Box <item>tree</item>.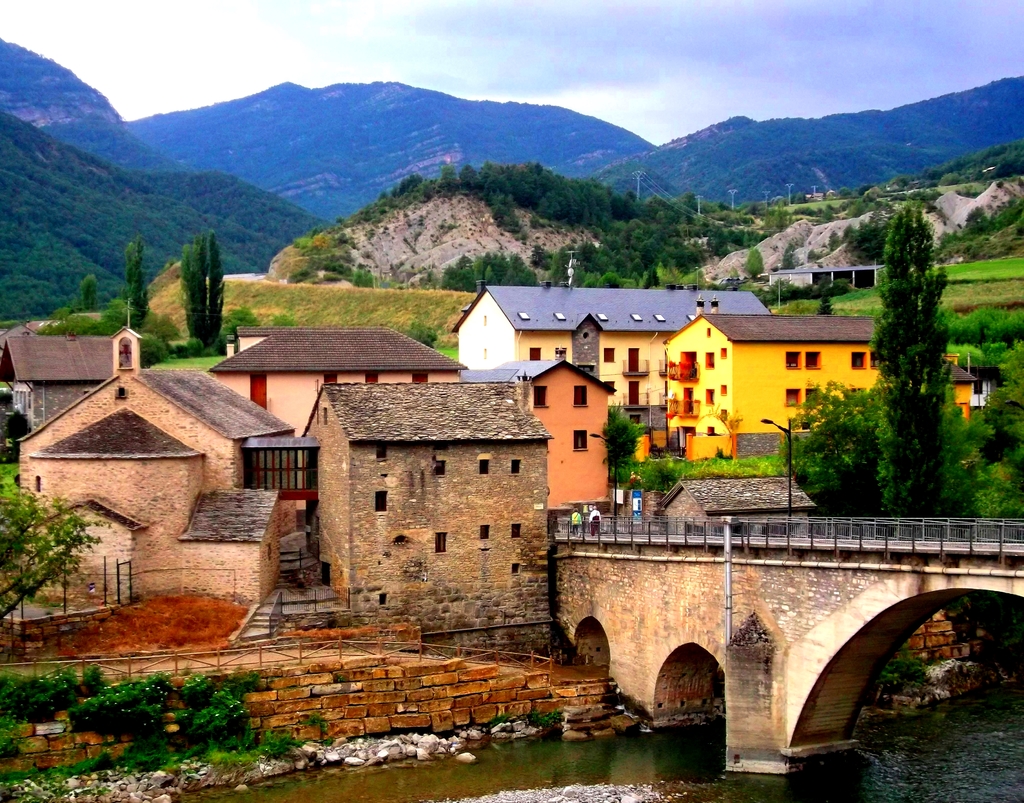
box(852, 195, 945, 539).
